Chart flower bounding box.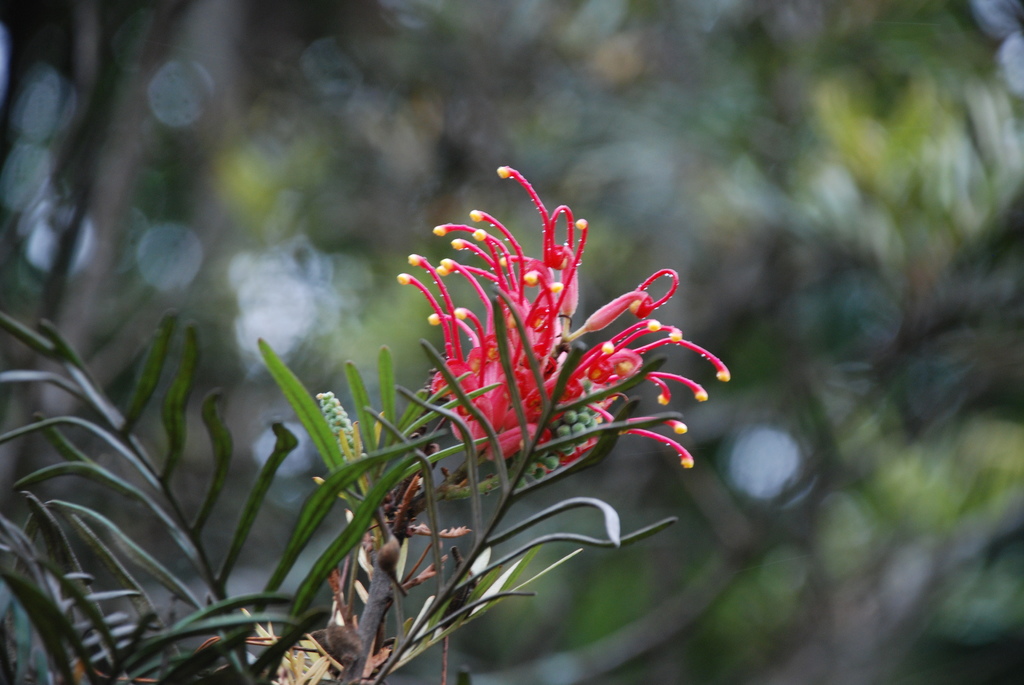
Charted: region(380, 173, 699, 530).
